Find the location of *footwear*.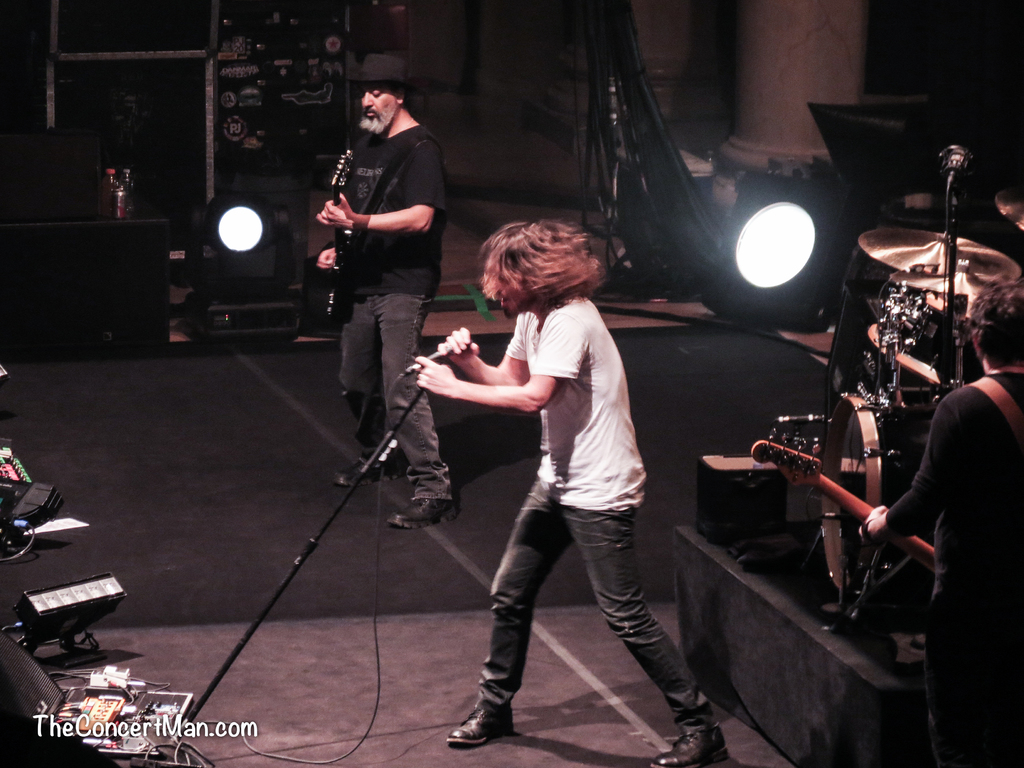
Location: [652,728,737,767].
